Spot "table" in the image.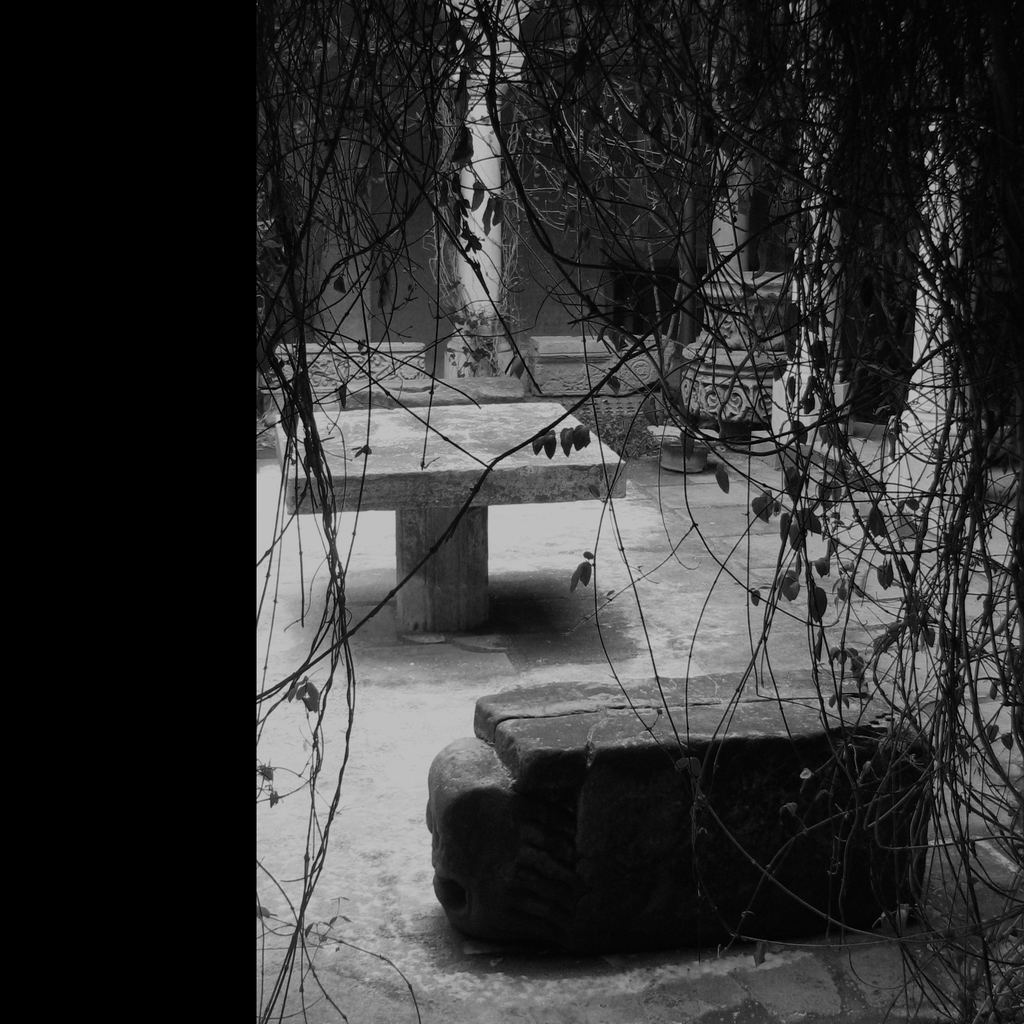
"table" found at locate(275, 398, 628, 635).
